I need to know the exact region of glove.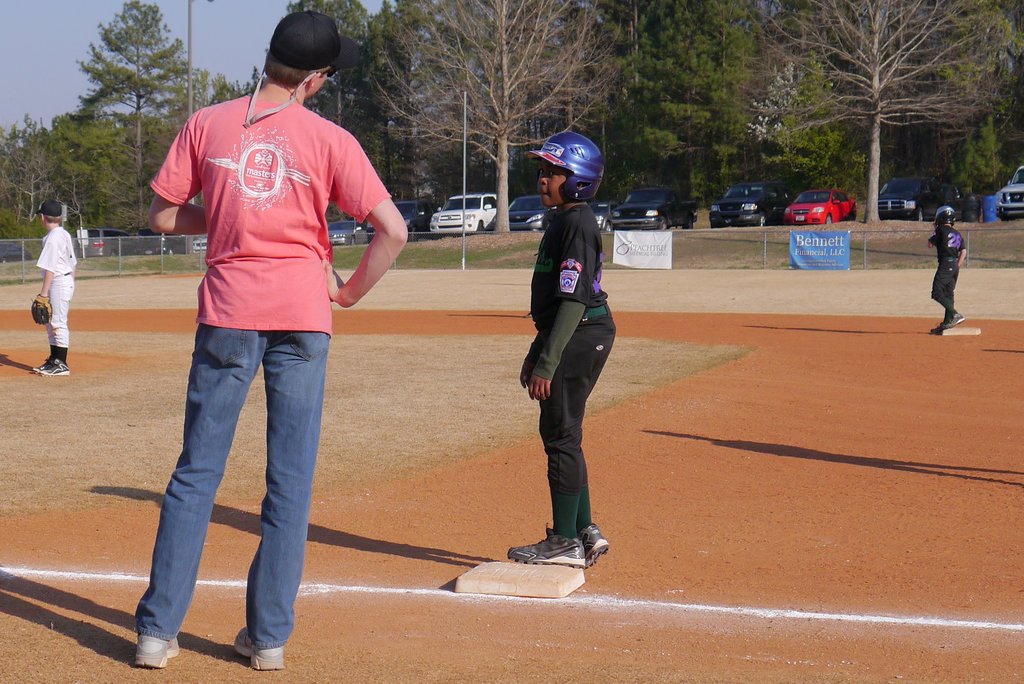
Region: box(28, 293, 52, 326).
